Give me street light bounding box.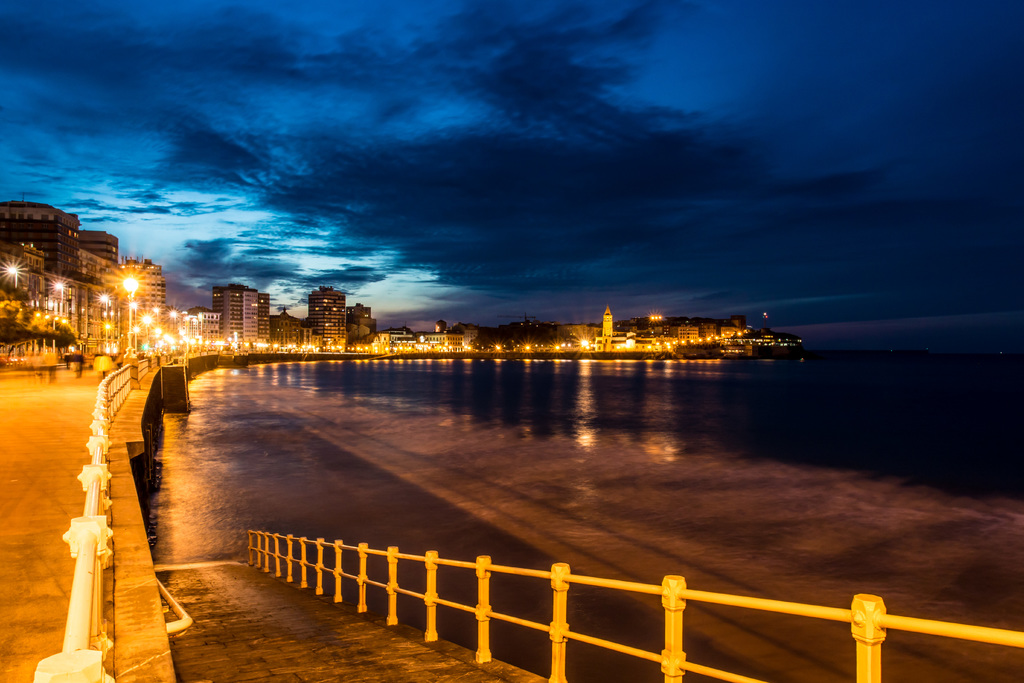
<box>49,281,65,314</box>.
